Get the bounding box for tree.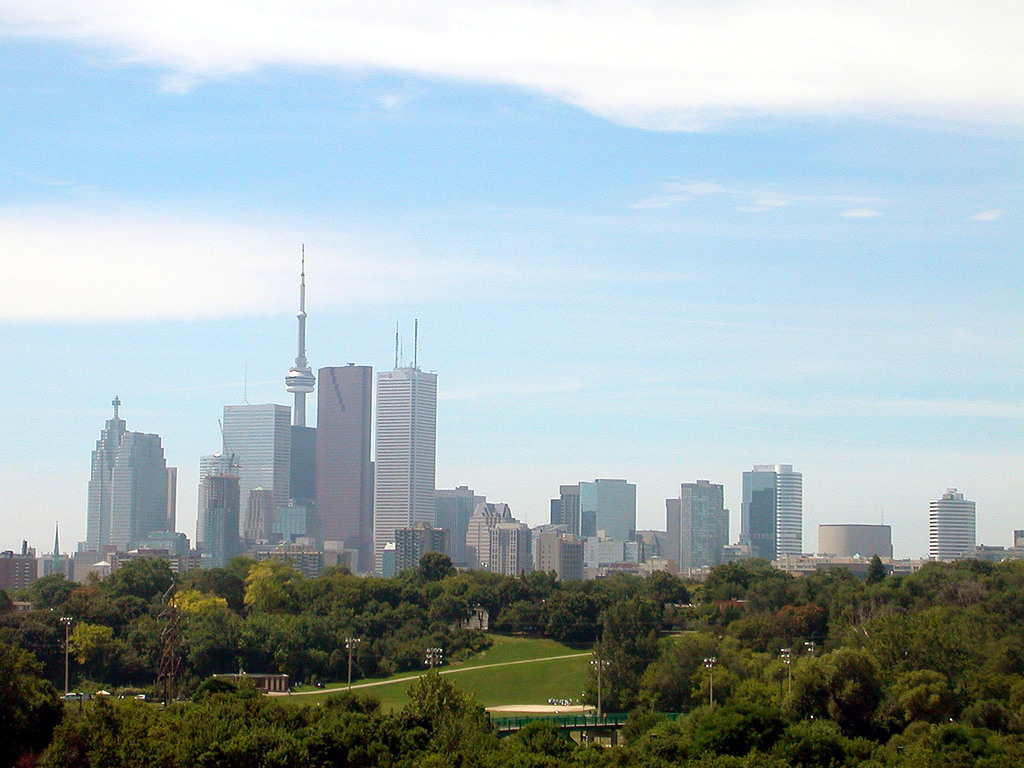
323, 556, 380, 669.
